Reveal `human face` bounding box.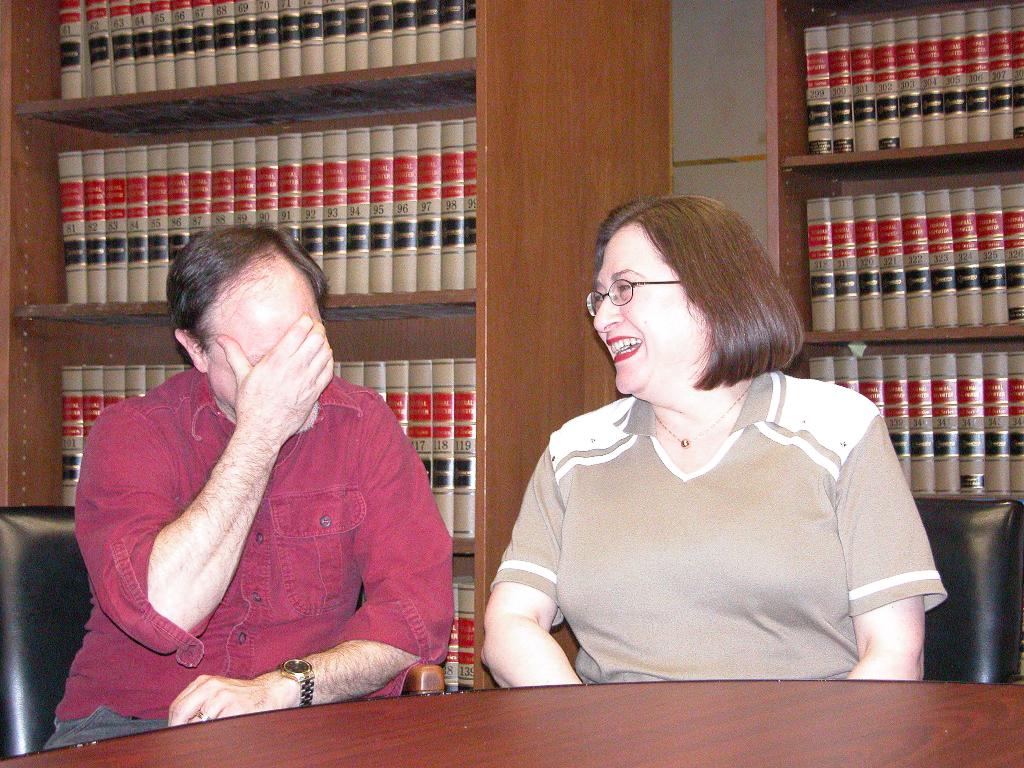
Revealed: x1=207 y1=249 x2=326 y2=437.
